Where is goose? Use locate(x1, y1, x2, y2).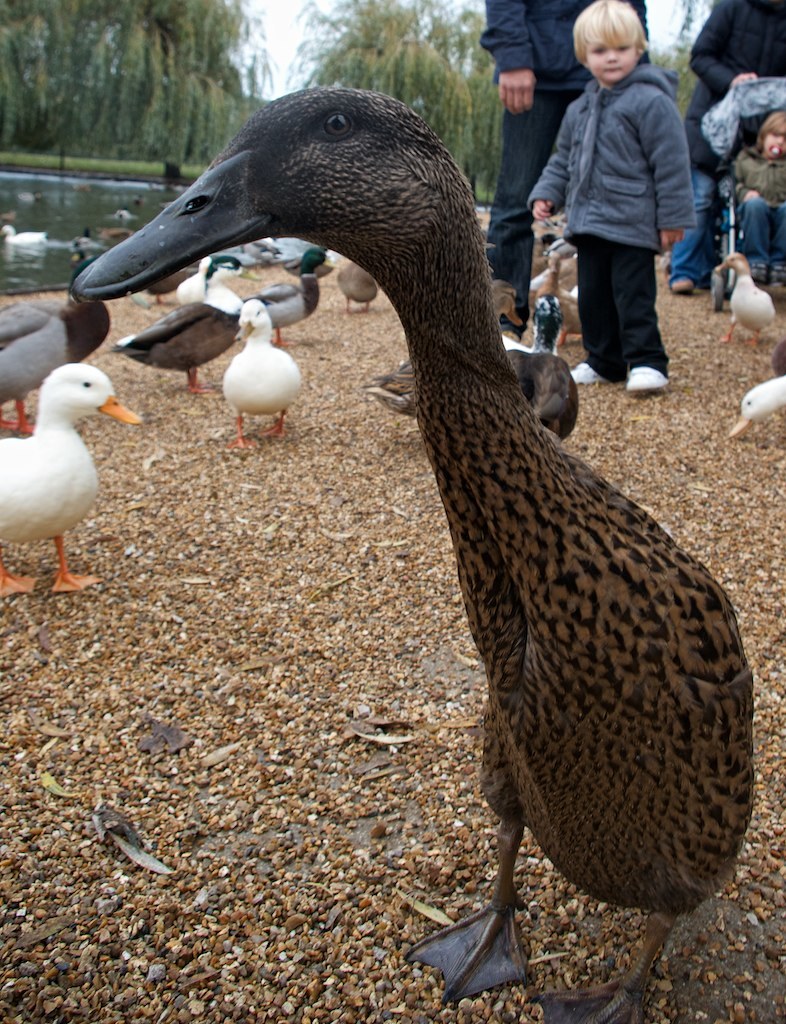
locate(502, 297, 586, 435).
